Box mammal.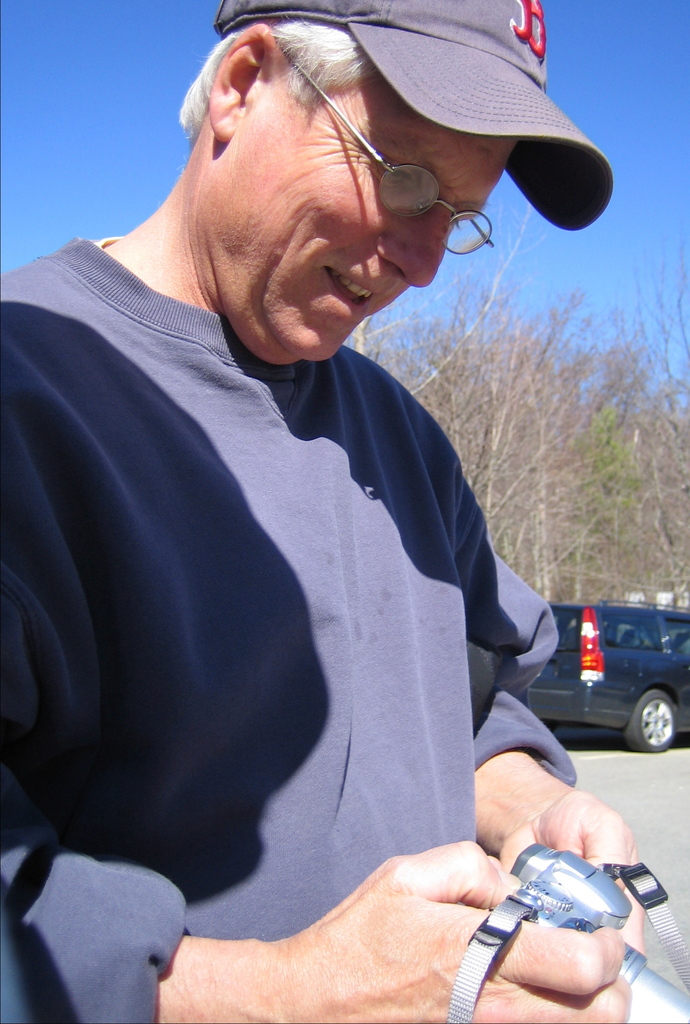
bbox(2, 5, 627, 1022).
